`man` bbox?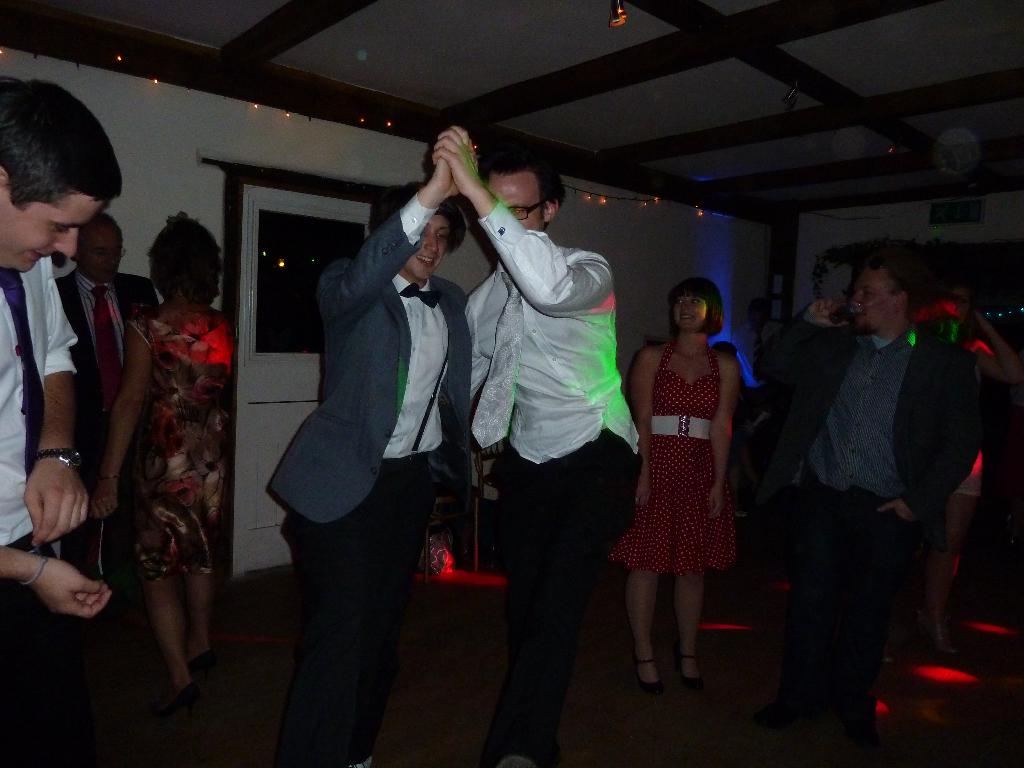
Rect(429, 120, 646, 767)
